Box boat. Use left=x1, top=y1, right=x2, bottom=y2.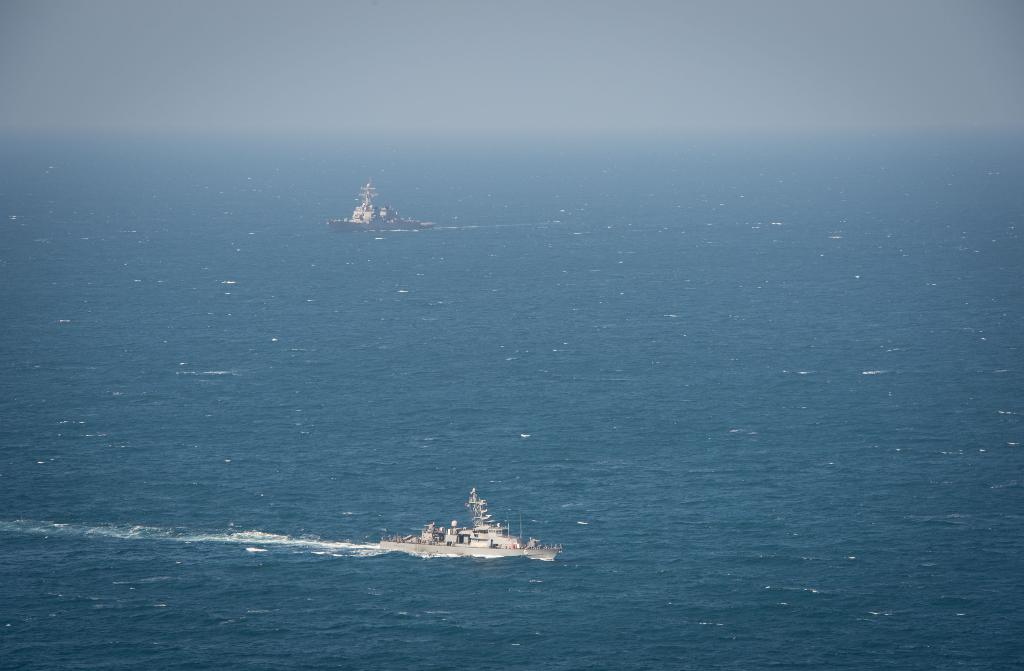
left=367, top=496, right=558, bottom=574.
